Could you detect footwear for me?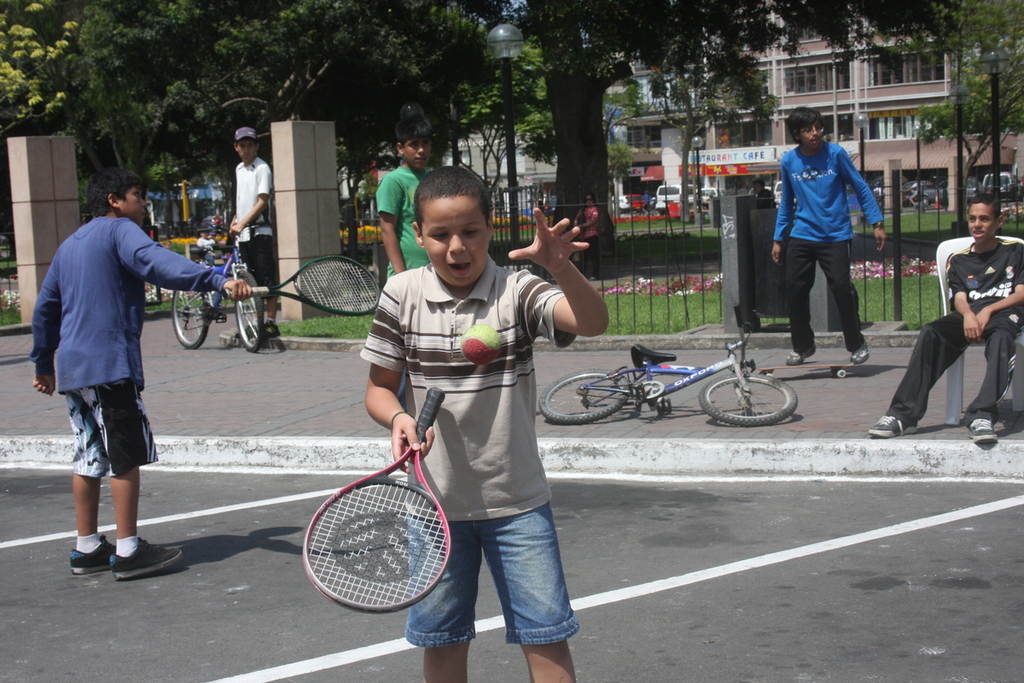
Detection result: select_region(850, 338, 869, 366).
